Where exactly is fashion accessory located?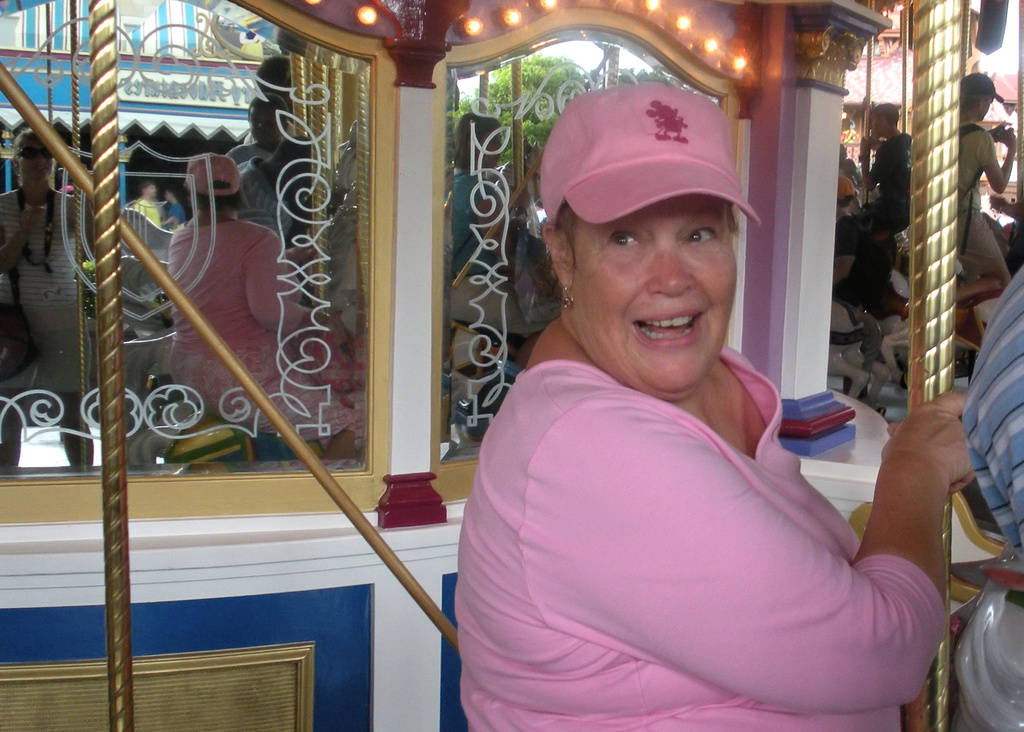
Its bounding box is select_region(540, 83, 761, 223).
